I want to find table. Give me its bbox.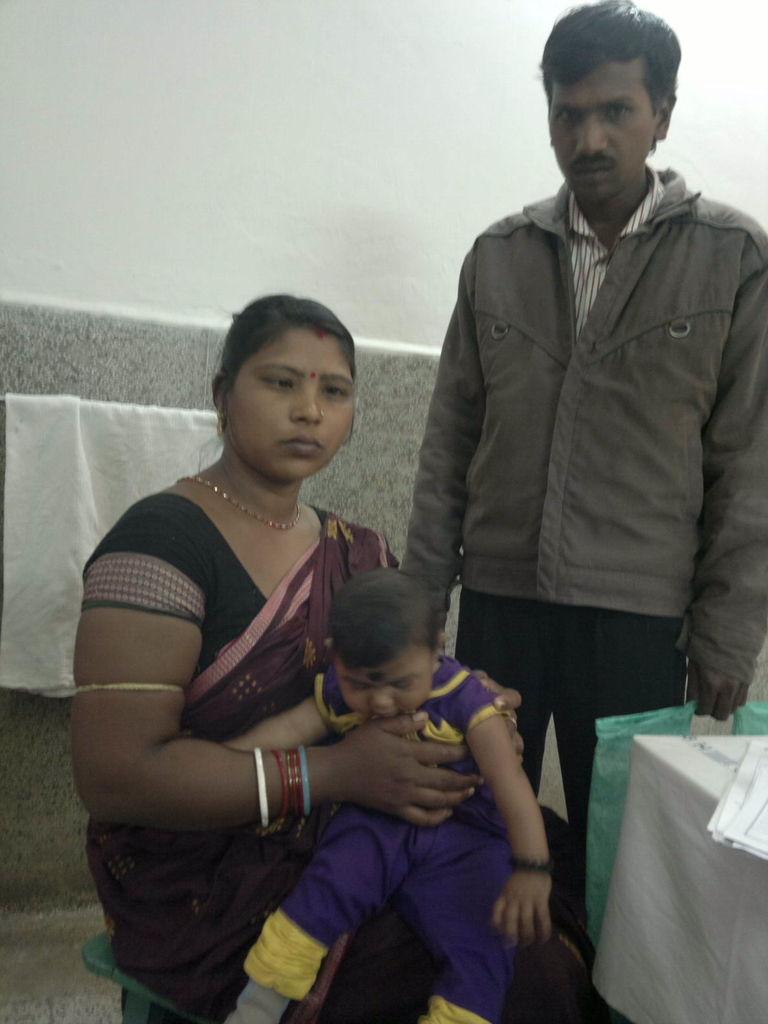
<region>597, 734, 767, 1021</region>.
